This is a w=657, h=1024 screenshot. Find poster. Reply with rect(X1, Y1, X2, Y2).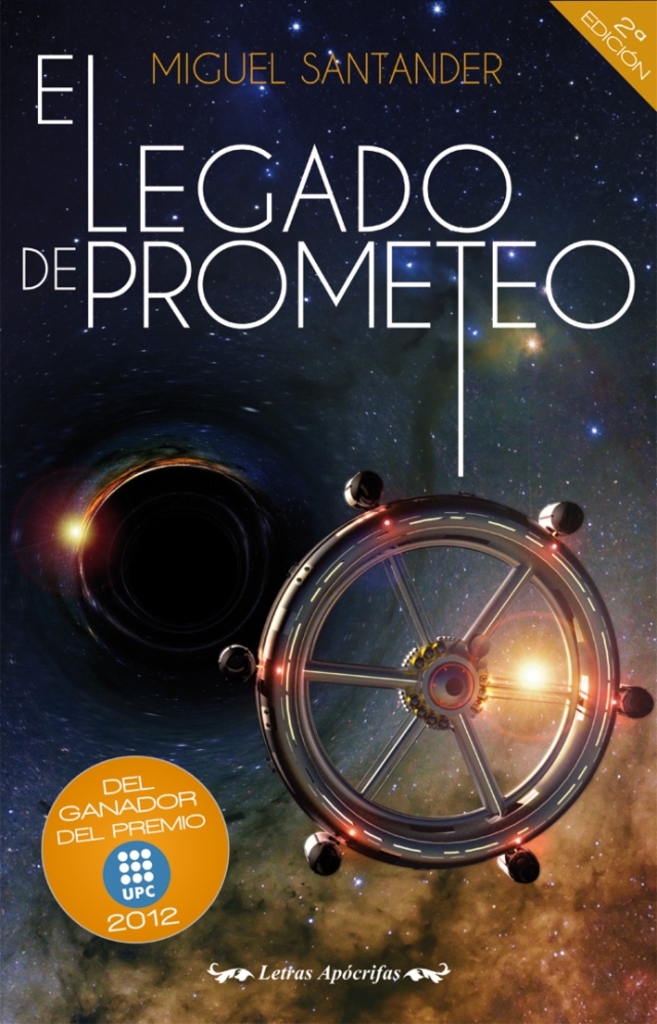
rect(0, 0, 656, 1023).
